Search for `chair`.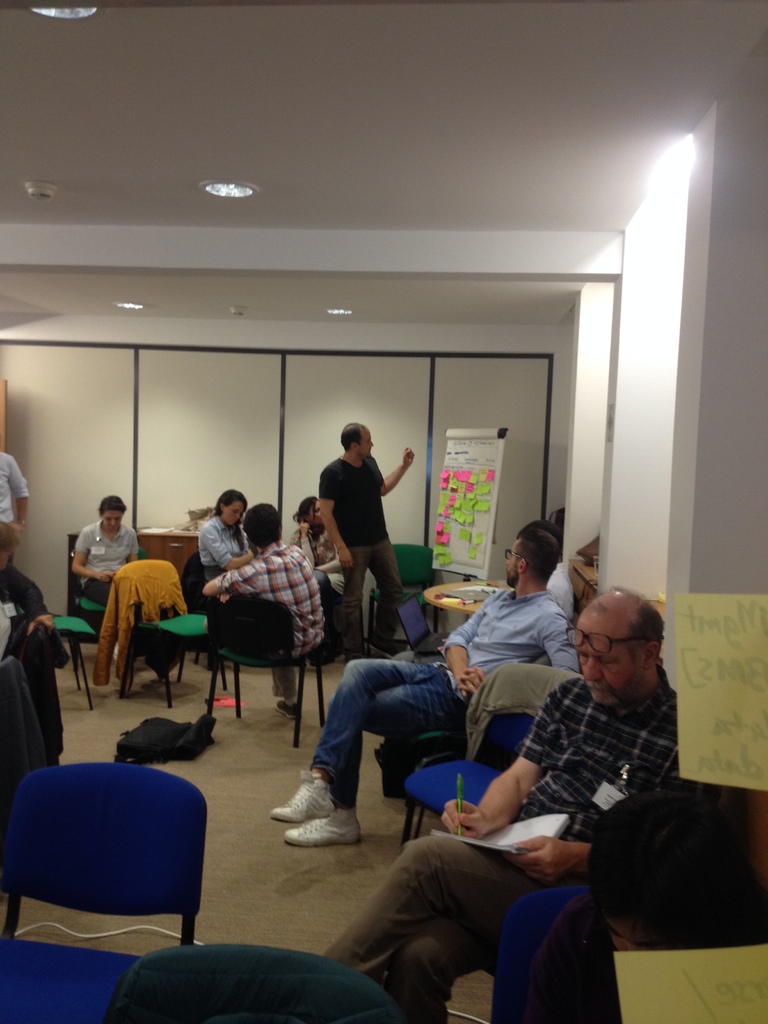
Found at x1=394 y1=652 x2=588 y2=860.
